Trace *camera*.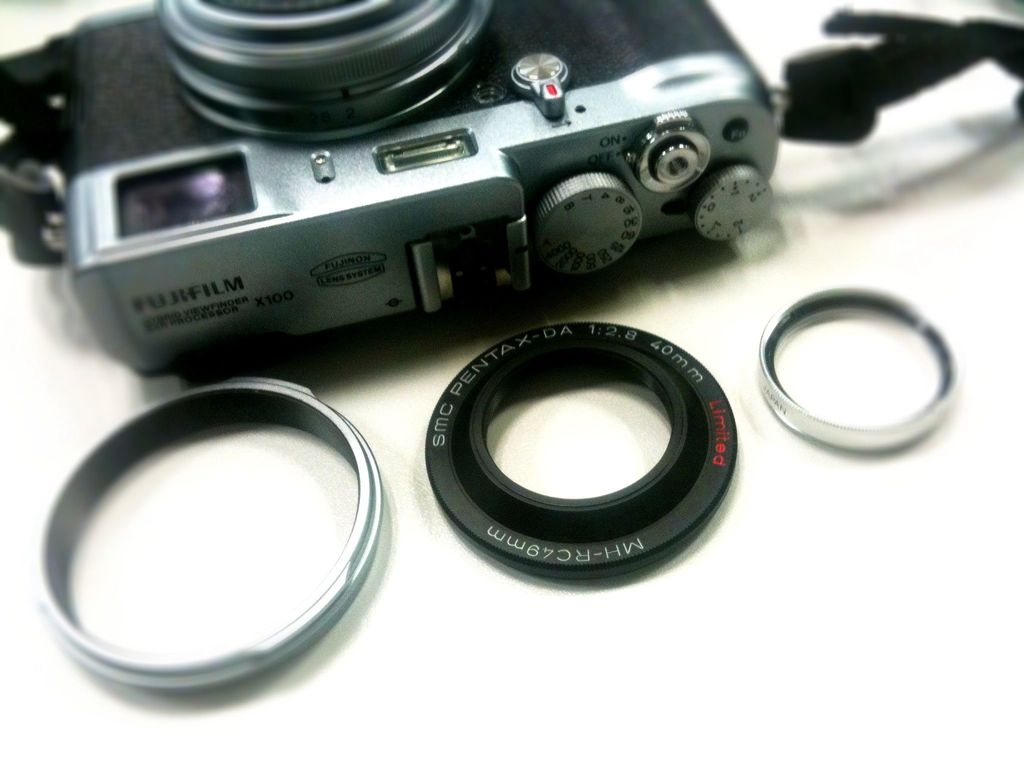
Traced to [60, 0, 785, 372].
